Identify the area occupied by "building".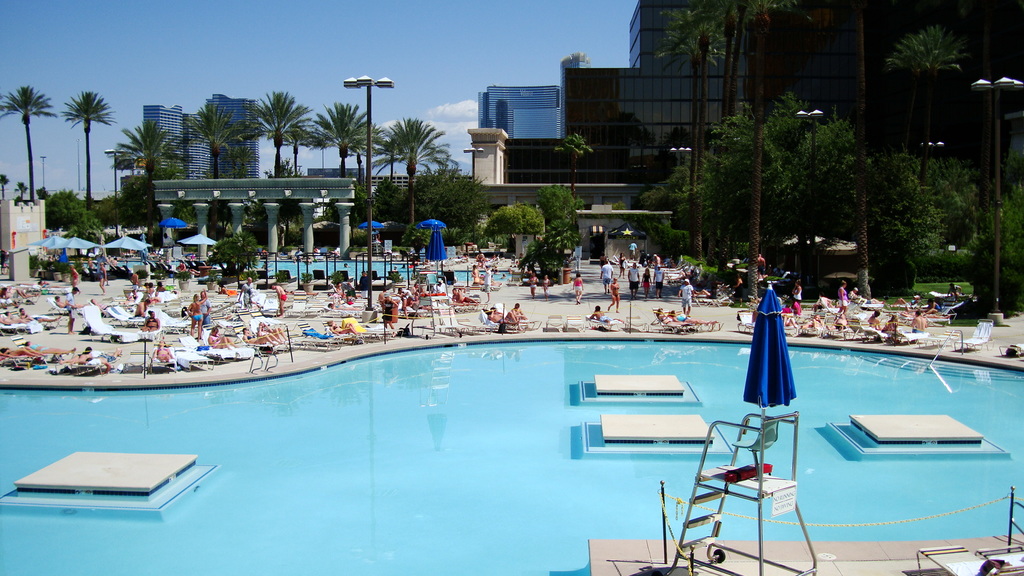
Area: (x1=186, y1=115, x2=216, y2=178).
